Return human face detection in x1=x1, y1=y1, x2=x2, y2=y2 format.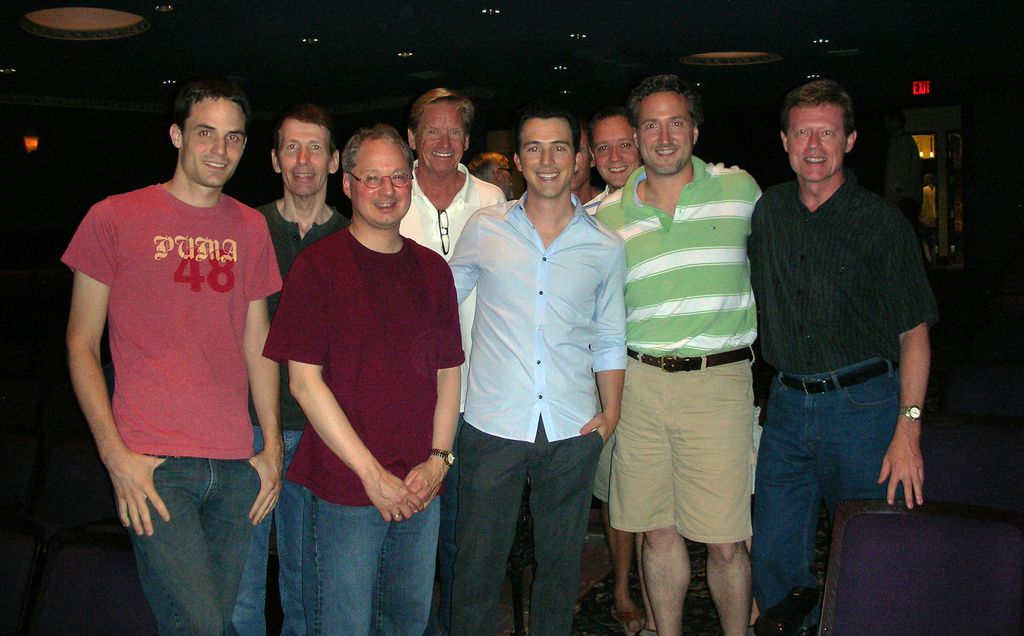
x1=788, y1=108, x2=847, y2=181.
